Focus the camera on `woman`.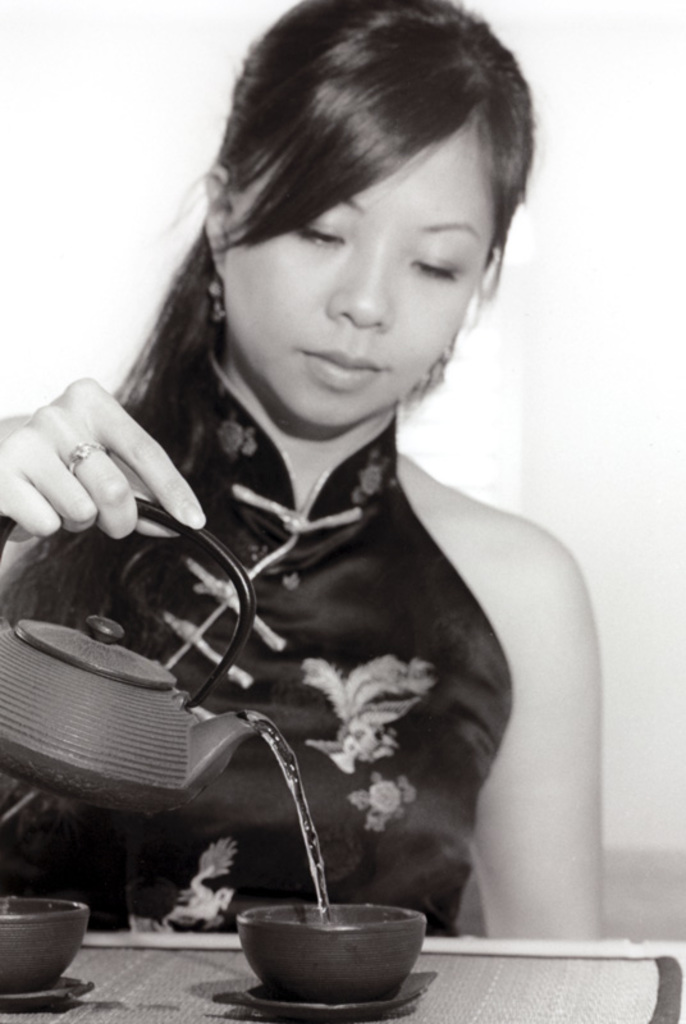
Focus region: [63, 0, 609, 966].
